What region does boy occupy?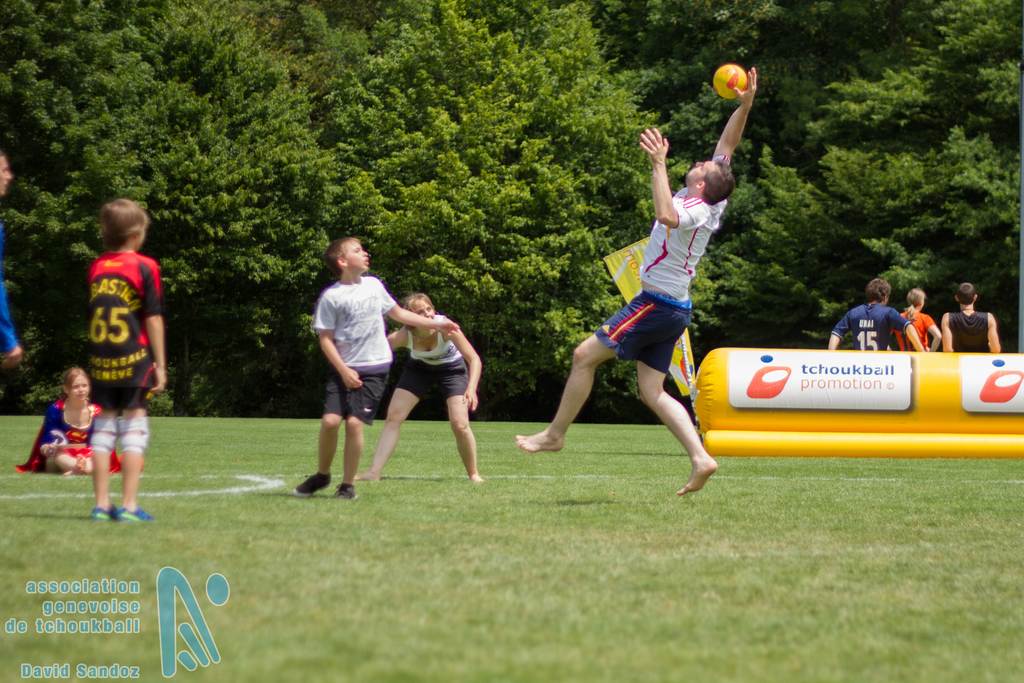
297,238,458,498.
